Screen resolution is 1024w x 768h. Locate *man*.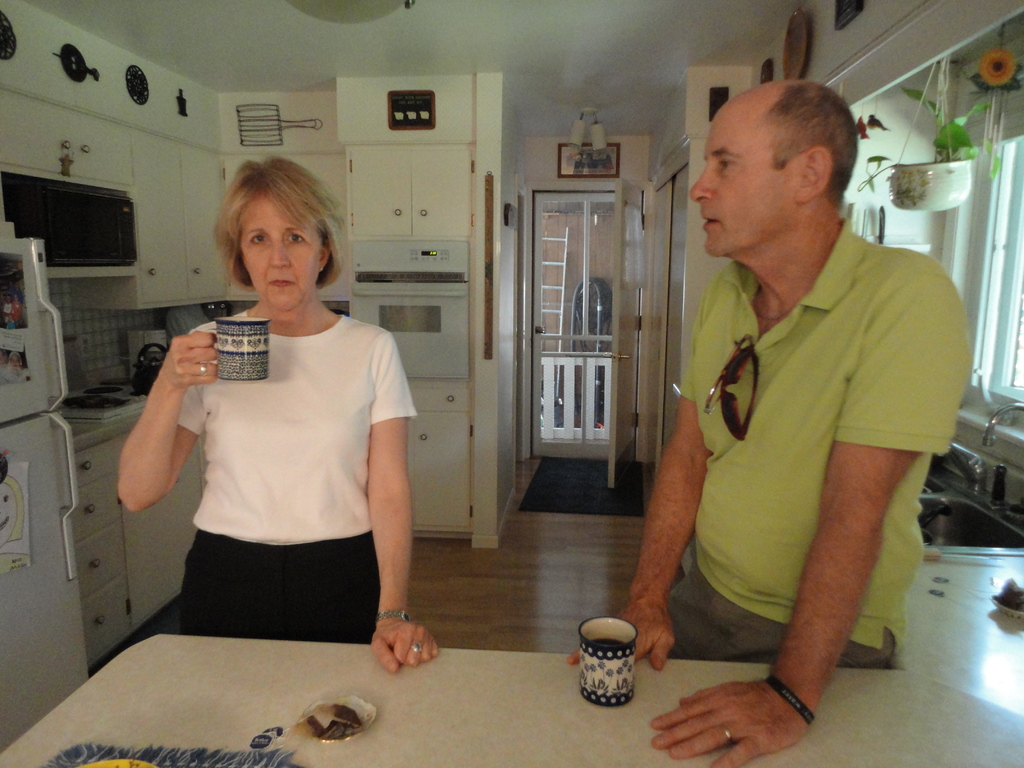
(571, 77, 965, 767).
